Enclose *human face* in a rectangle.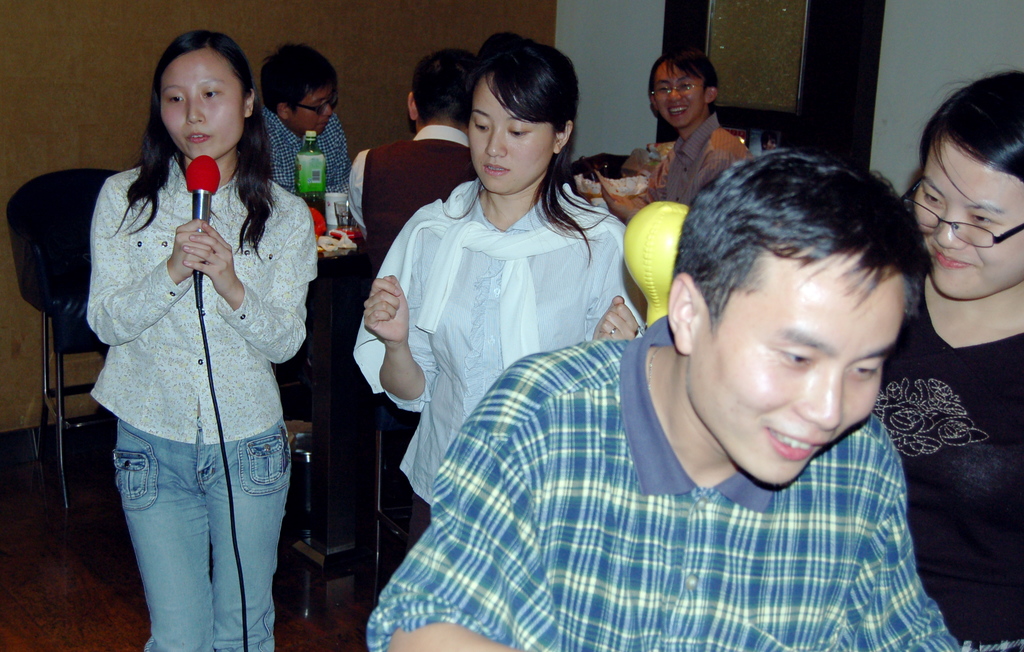
x1=296, y1=88, x2=335, y2=136.
